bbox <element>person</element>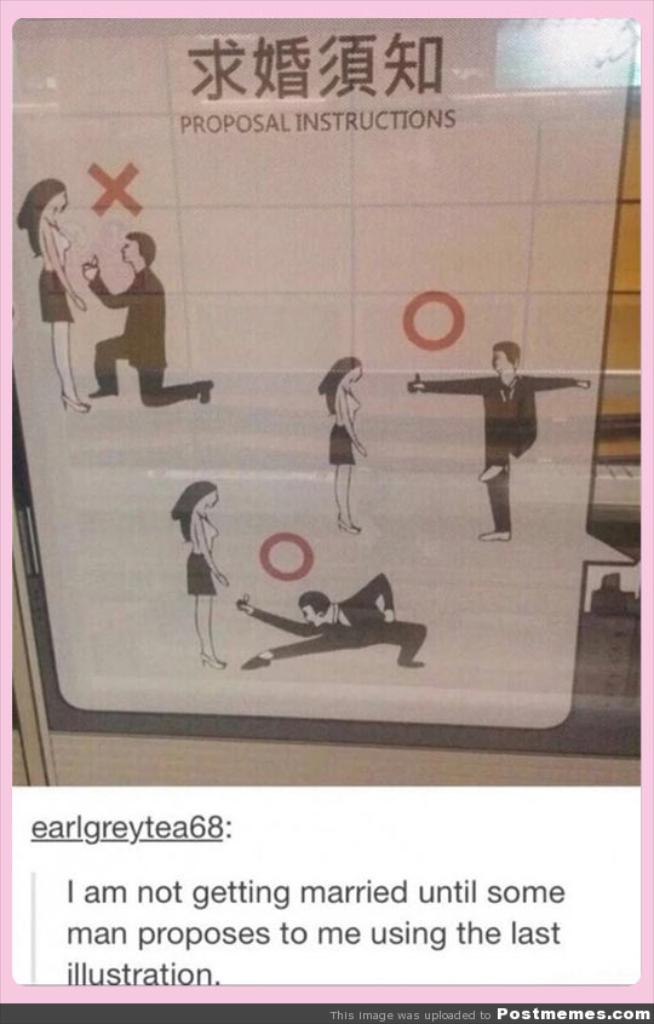
[172, 481, 223, 668]
